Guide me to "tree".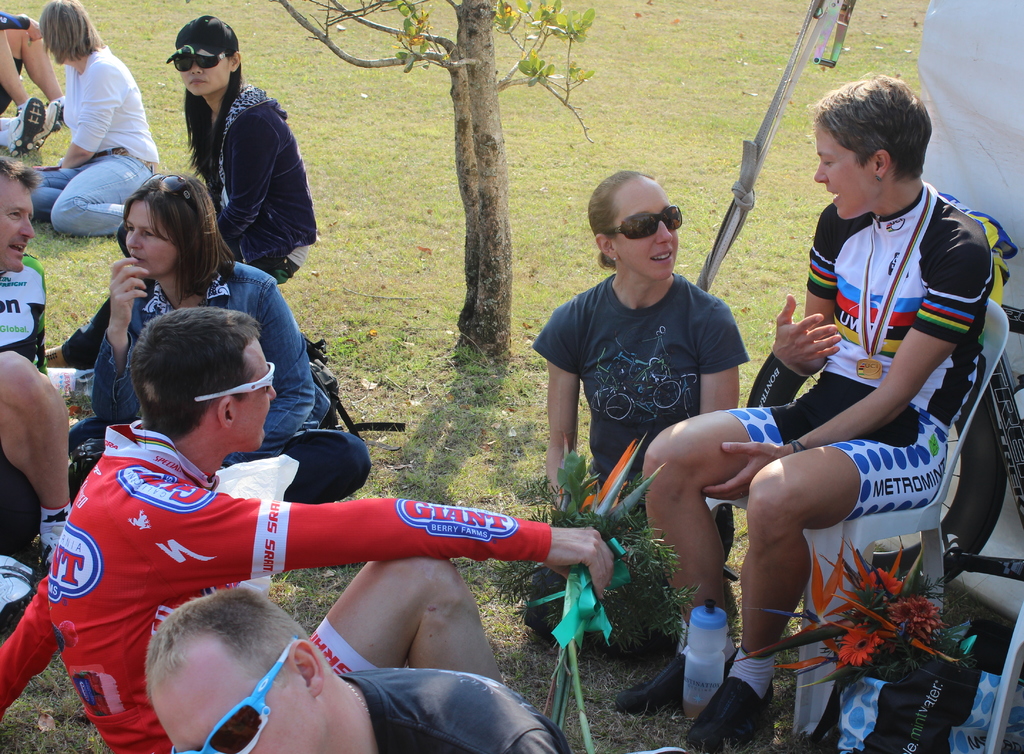
Guidance: <bbox>268, 0, 601, 360</bbox>.
